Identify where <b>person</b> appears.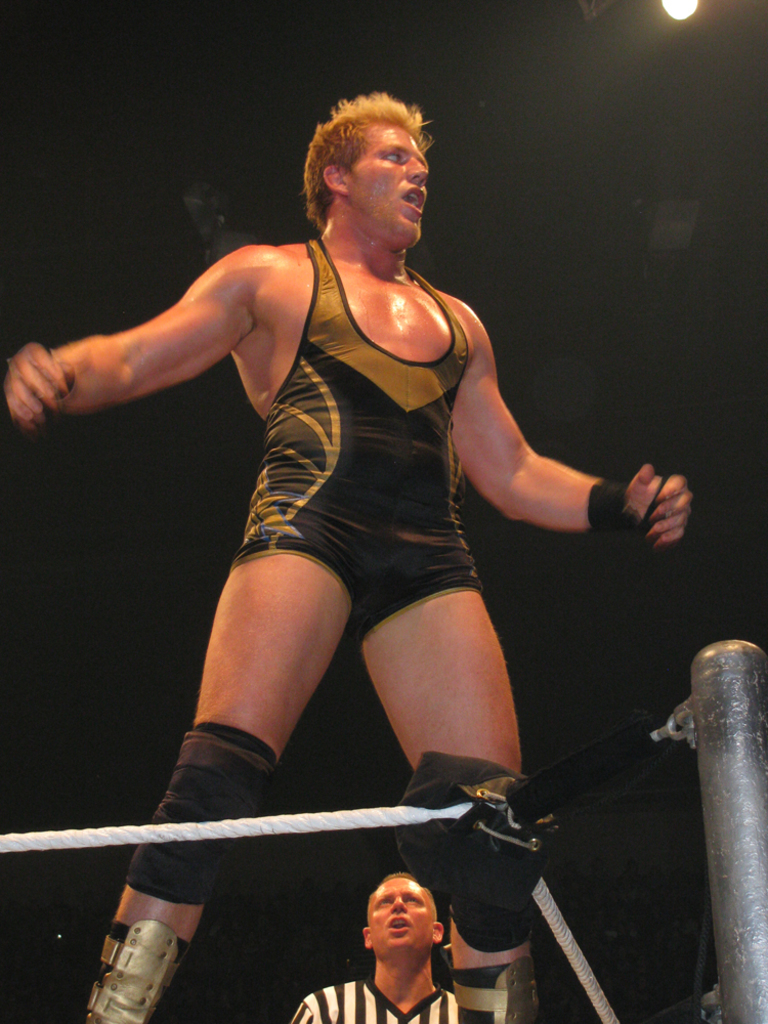
Appears at 289:873:469:1023.
